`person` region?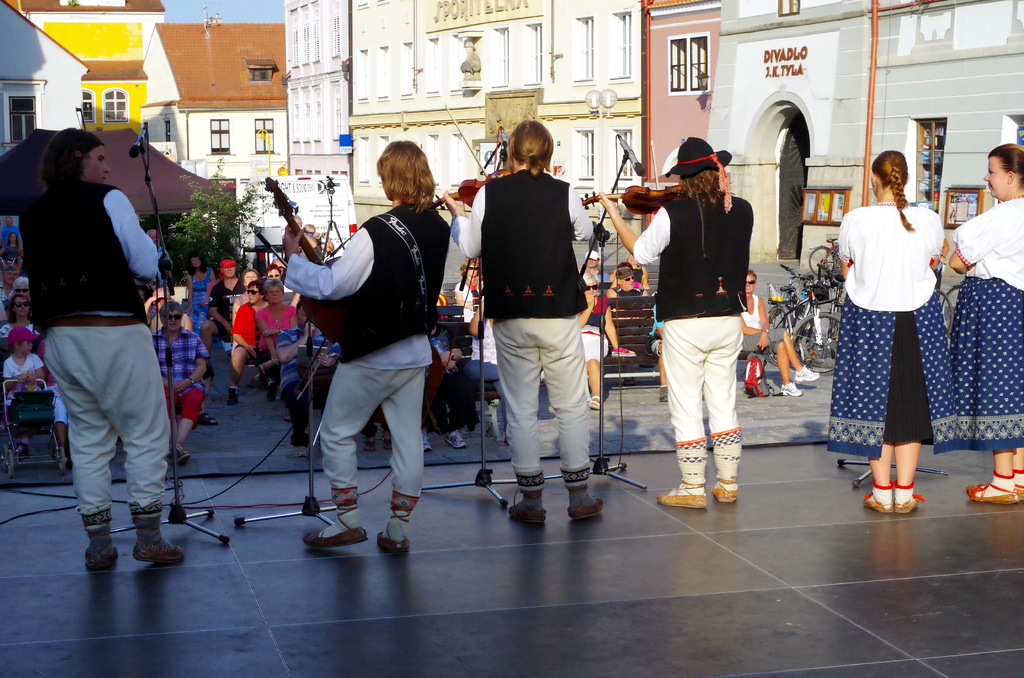
box=[594, 129, 756, 515]
